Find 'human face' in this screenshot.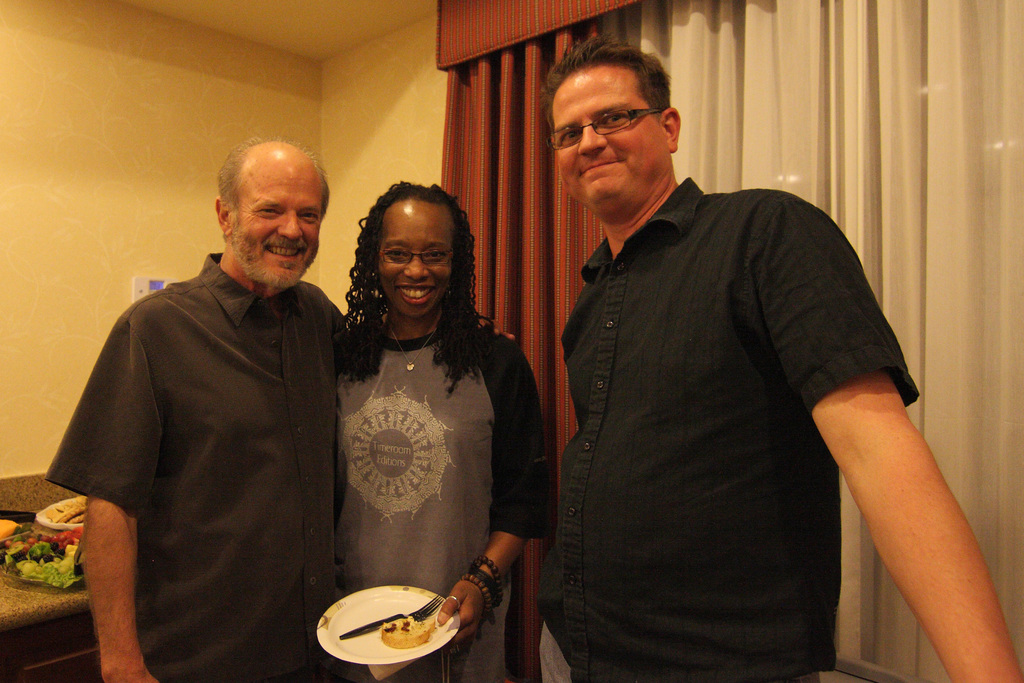
The bounding box for 'human face' is [x1=374, y1=202, x2=452, y2=320].
